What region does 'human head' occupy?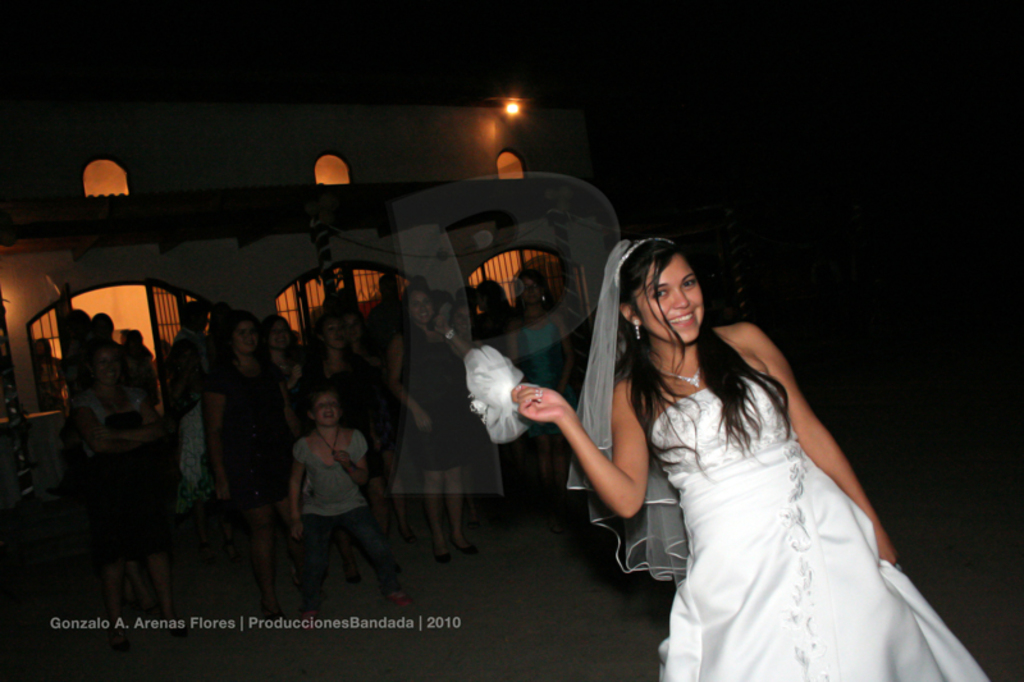
box=[303, 388, 343, 425].
